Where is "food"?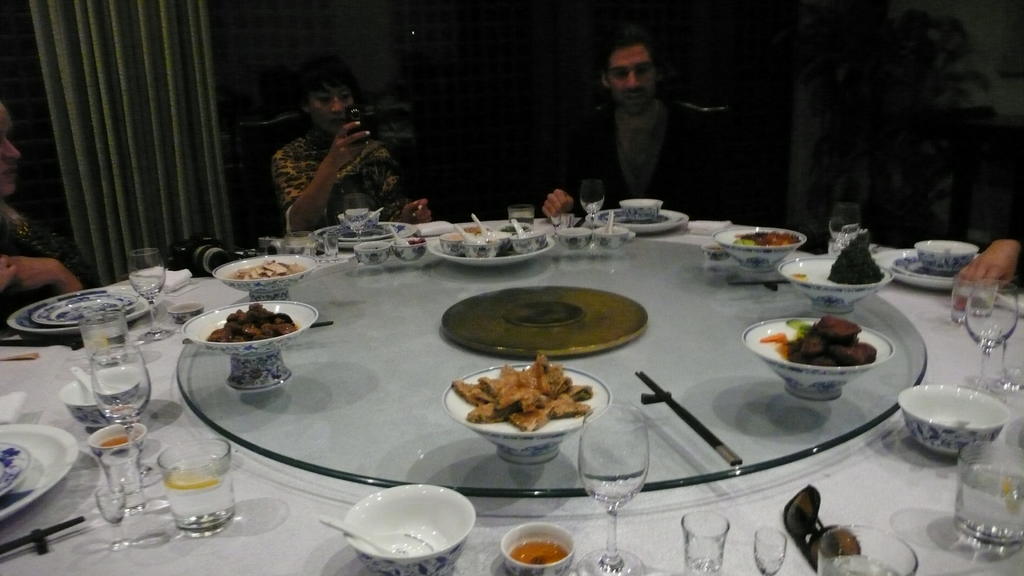
<region>1001, 477, 1023, 518</region>.
